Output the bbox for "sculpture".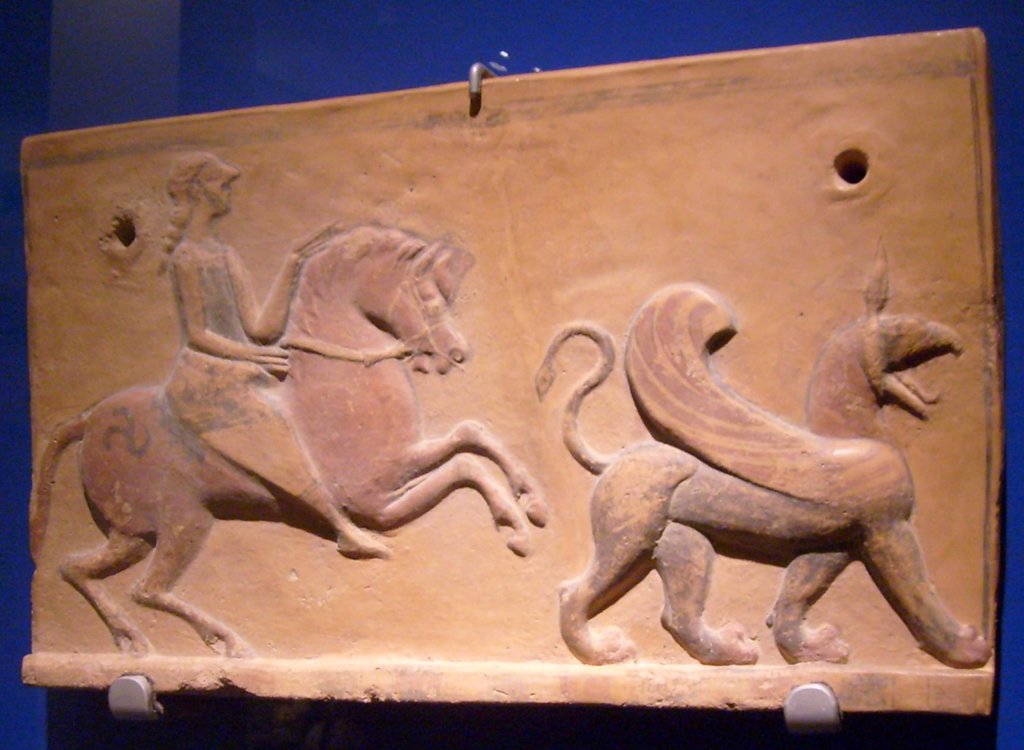
(538, 271, 964, 704).
